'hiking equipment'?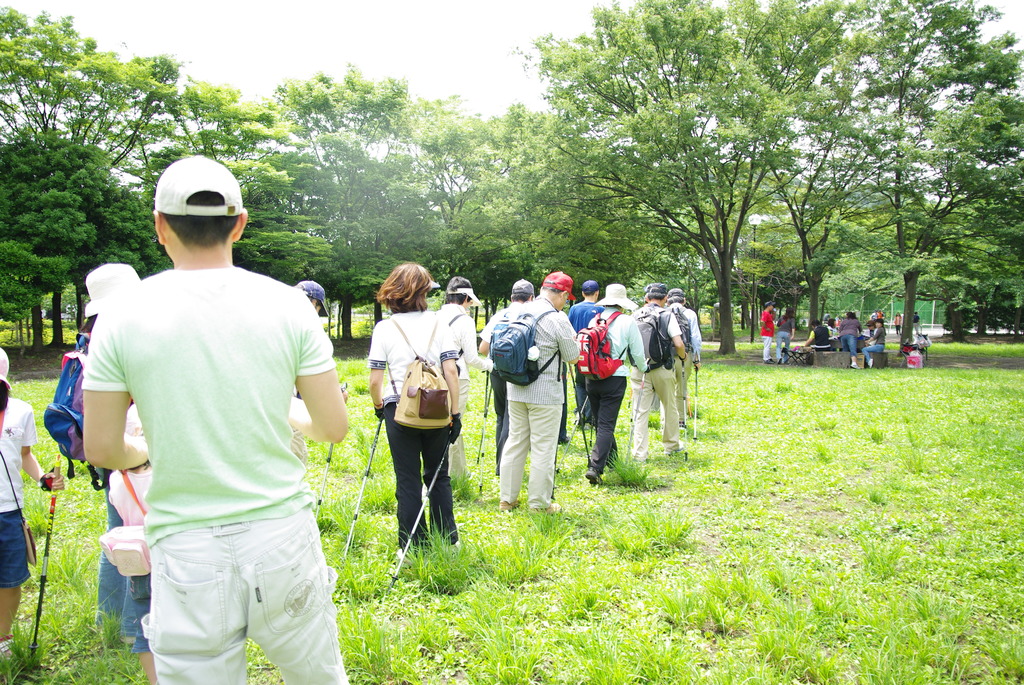
{"left": 557, "top": 393, "right": 591, "bottom": 476}
